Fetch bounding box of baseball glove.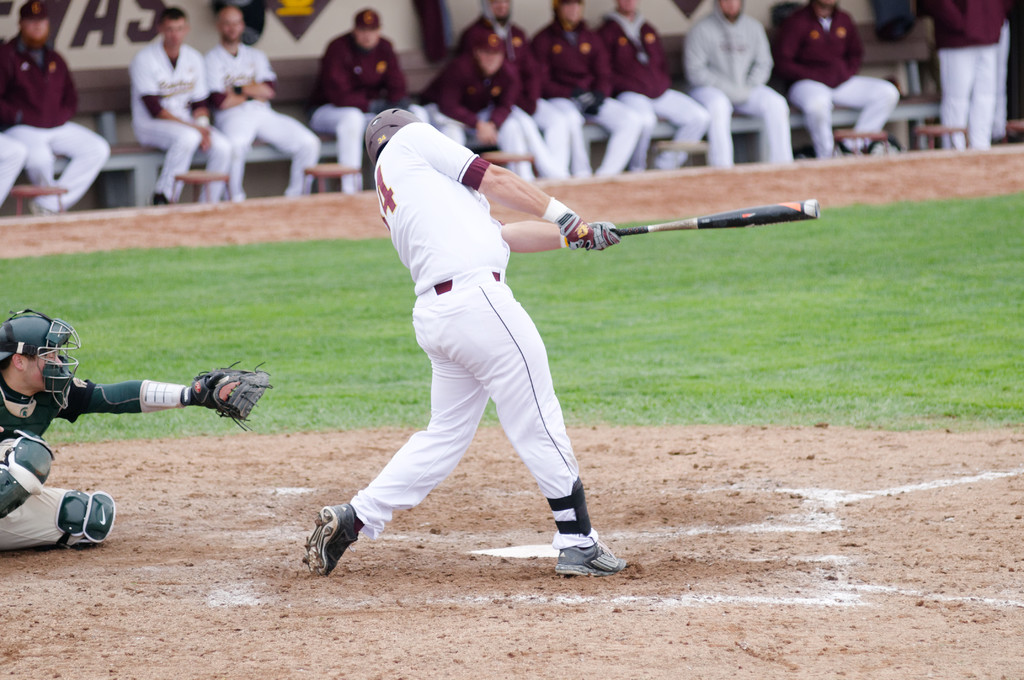
Bbox: <bbox>193, 355, 277, 433</bbox>.
